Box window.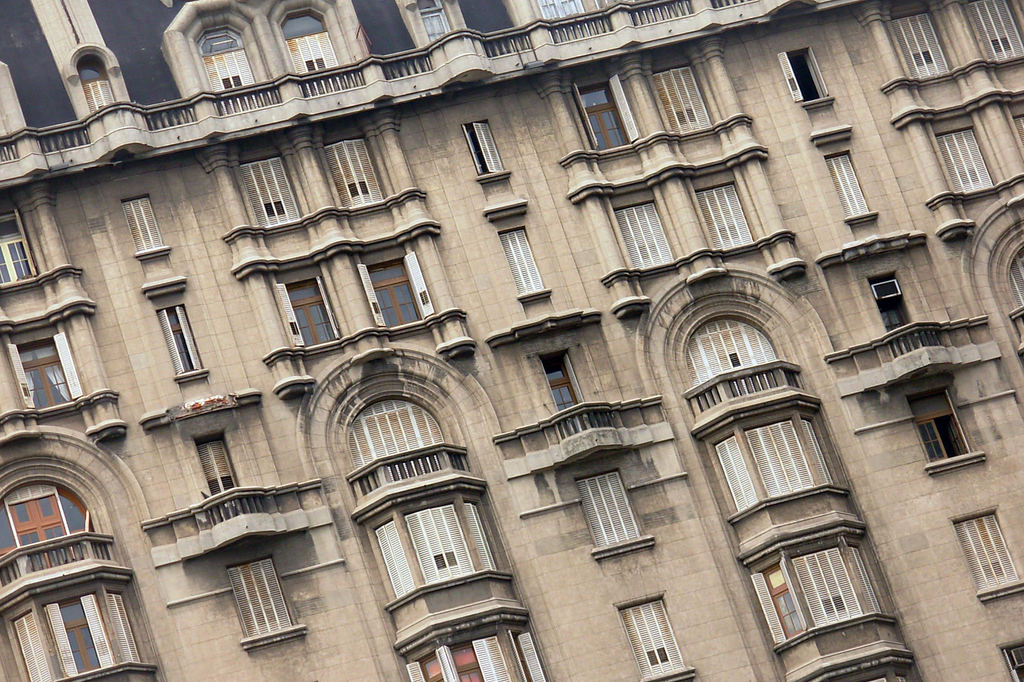
locate(952, 514, 1018, 592).
